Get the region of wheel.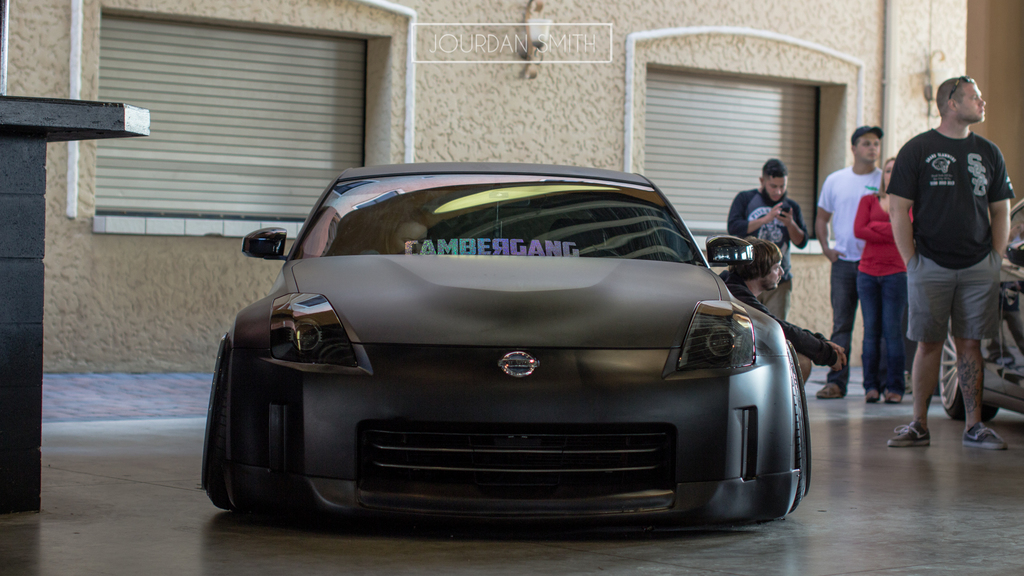
<box>938,321,1002,424</box>.
